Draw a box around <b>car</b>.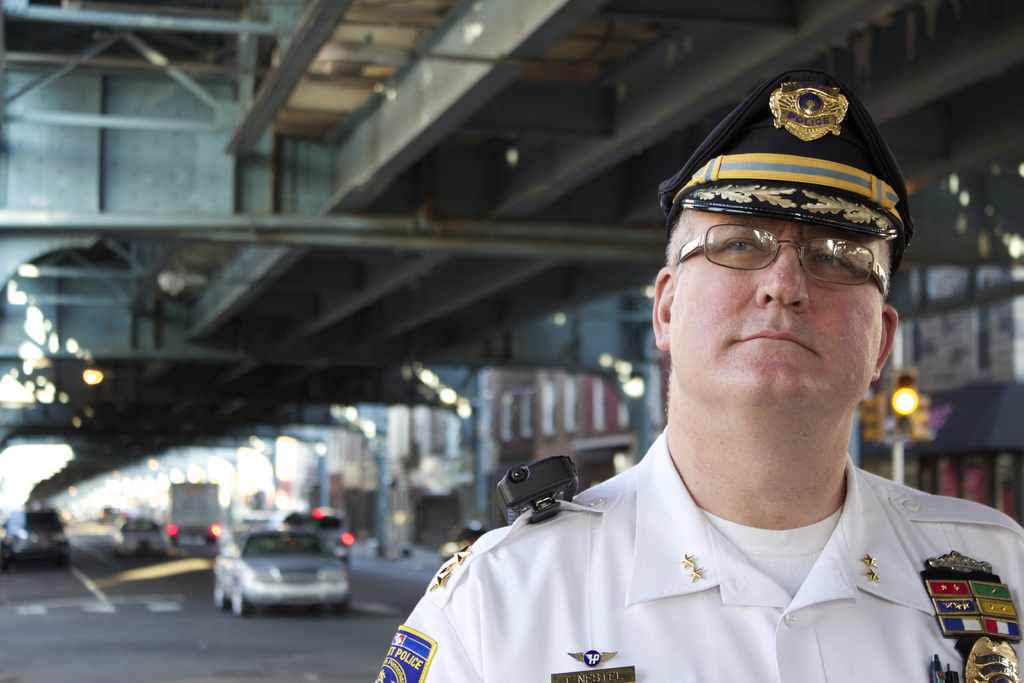
l=0, t=501, r=71, b=566.
